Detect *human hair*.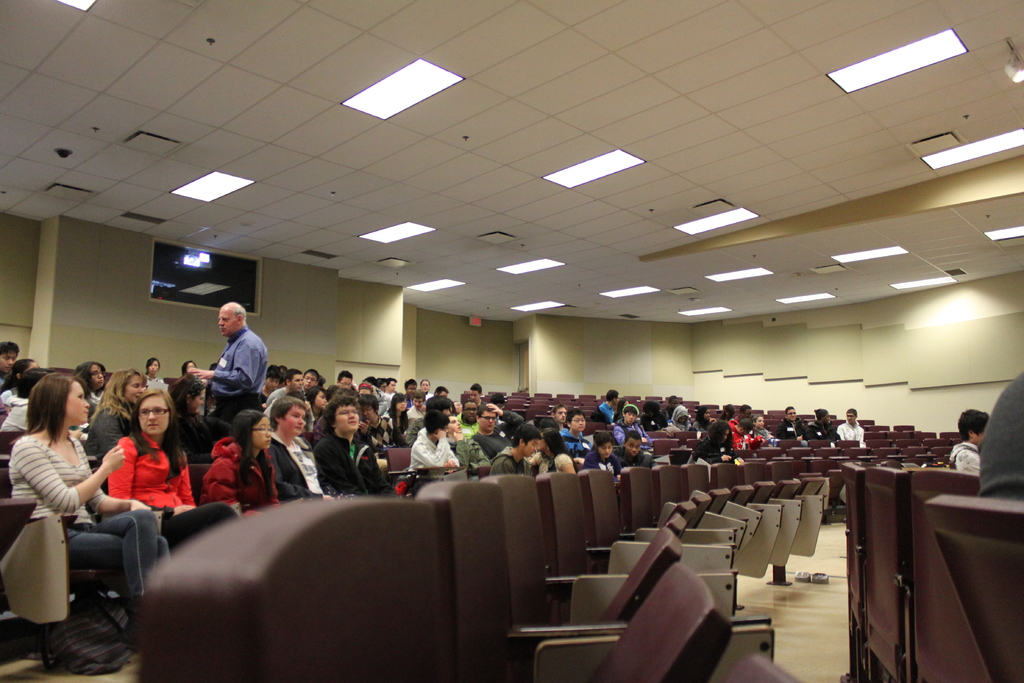
Detected at region(26, 371, 84, 447).
